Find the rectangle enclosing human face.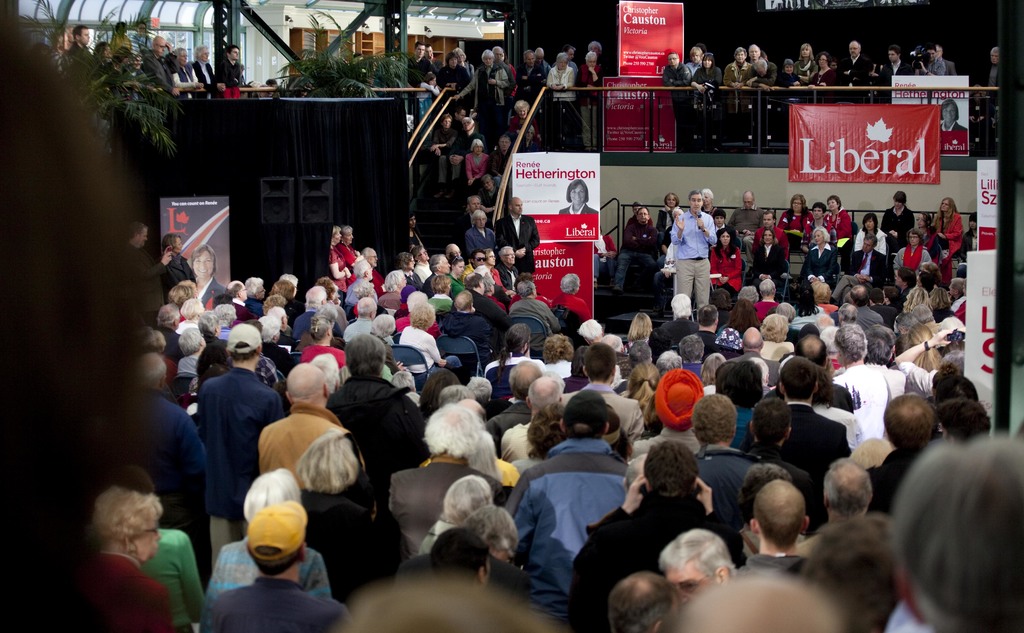
region(154, 36, 166, 58).
